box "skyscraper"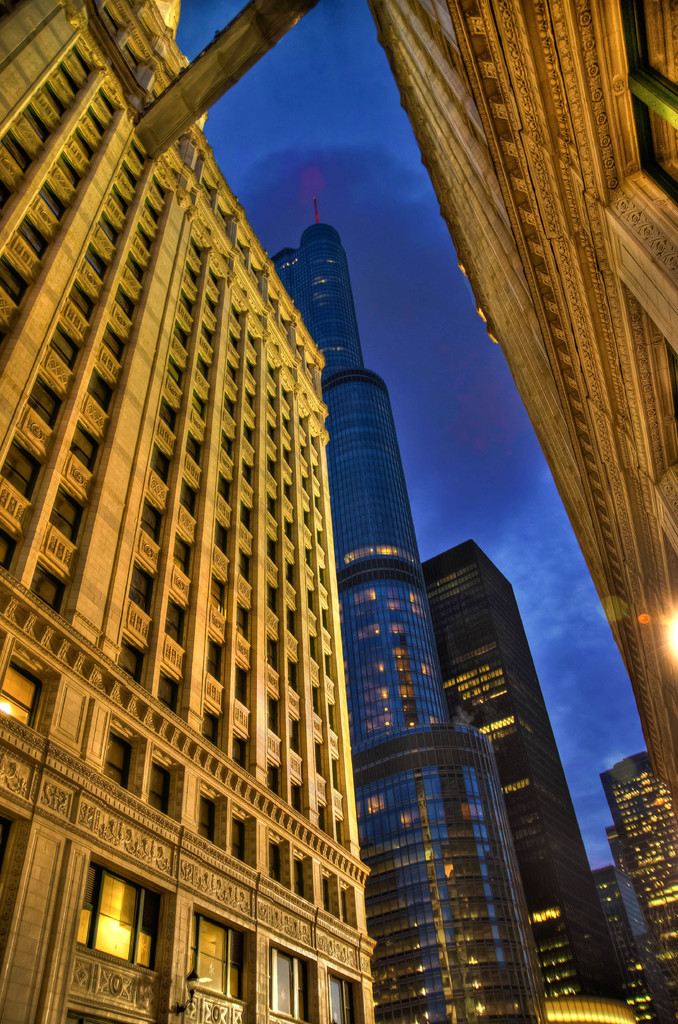
pyautogui.locateOnScreen(604, 819, 677, 1020)
